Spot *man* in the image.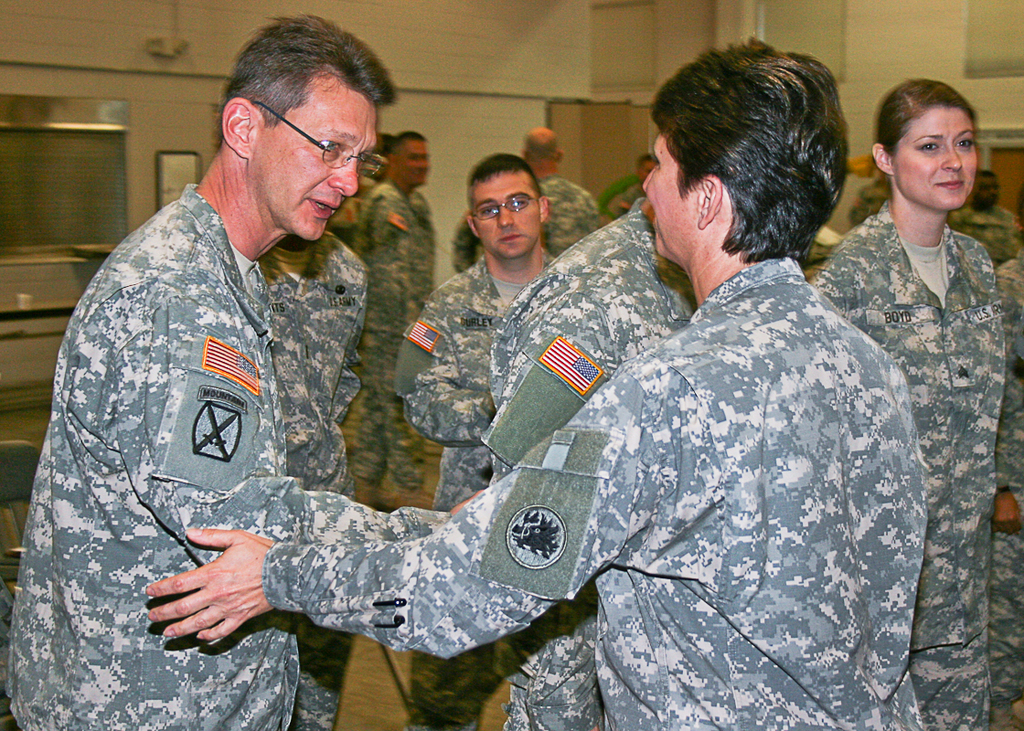
*man* found at pyautogui.locateOnScreen(14, 13, 407, 730).
